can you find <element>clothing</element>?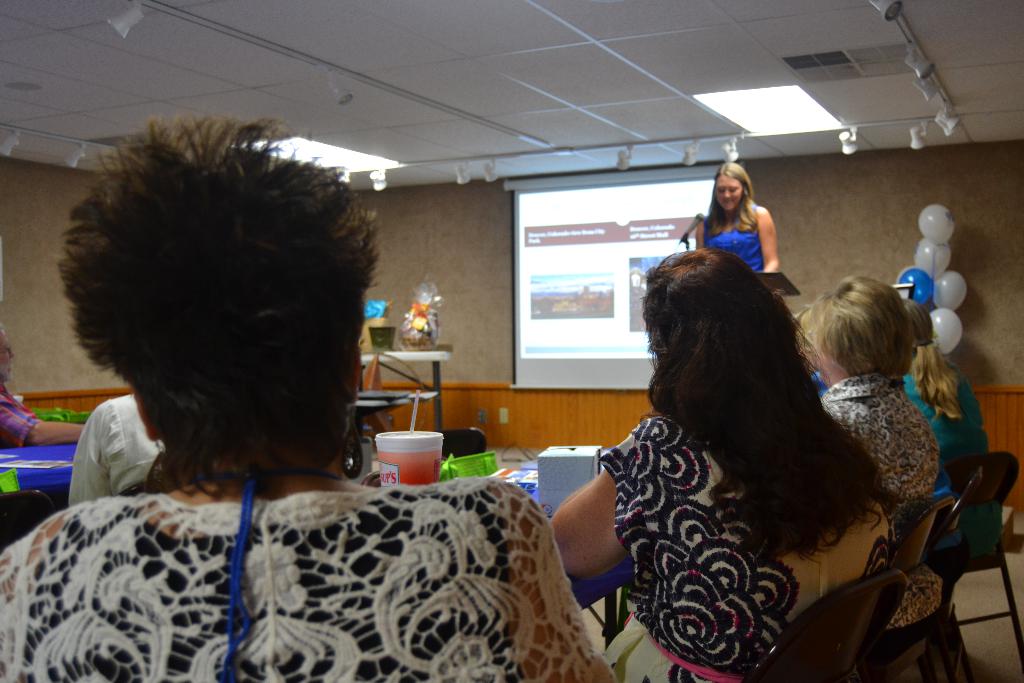
Yes, bounding box: (x1=0, y1=472, x2=615, y2=682).
